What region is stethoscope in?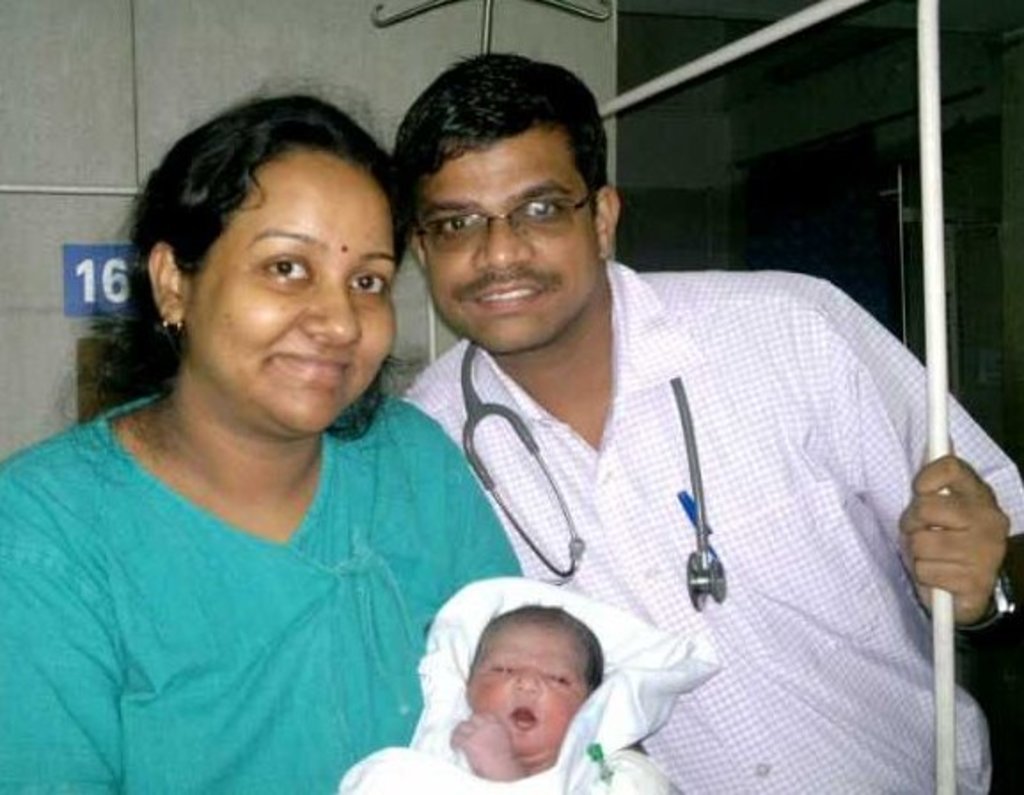
bbox=[458, 339, 729, 616].
